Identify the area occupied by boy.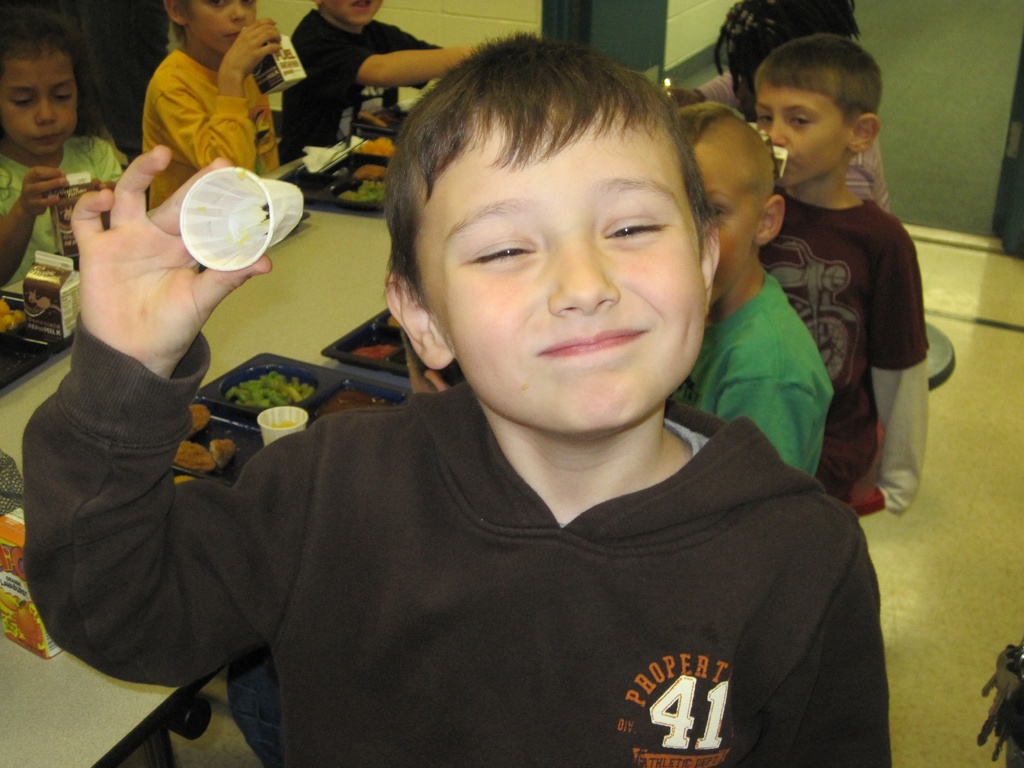
Area: rect(278, 0, 479, 157).
